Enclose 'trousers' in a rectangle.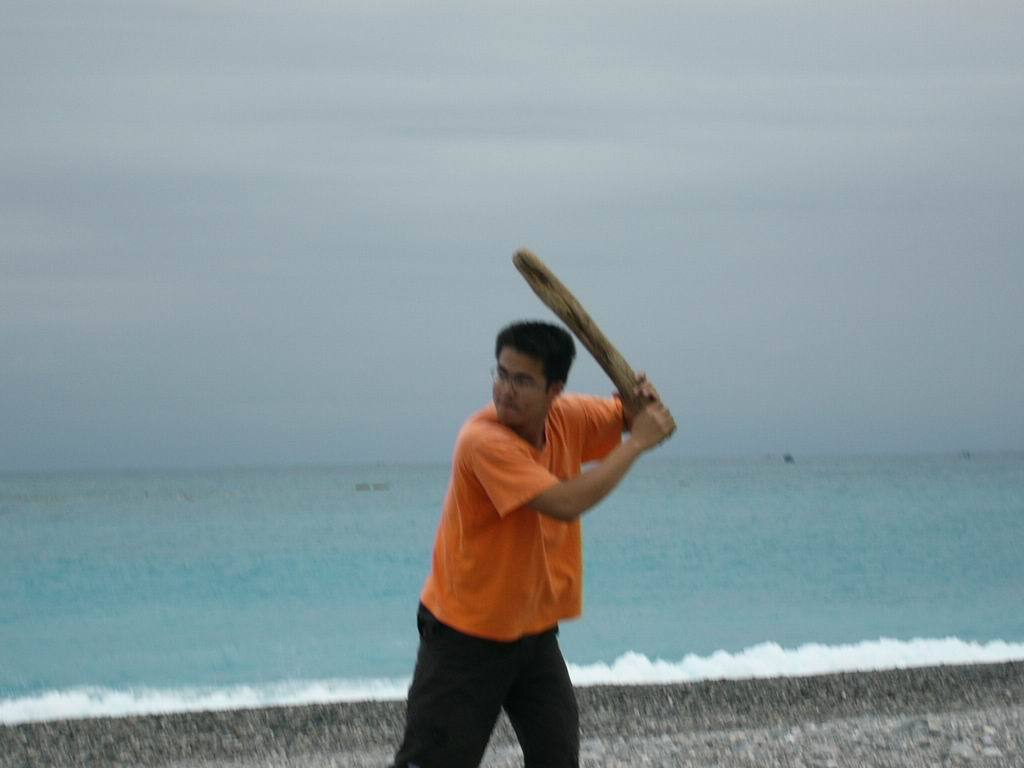
<bbox>400, 615, 591, 744</bbox>.
